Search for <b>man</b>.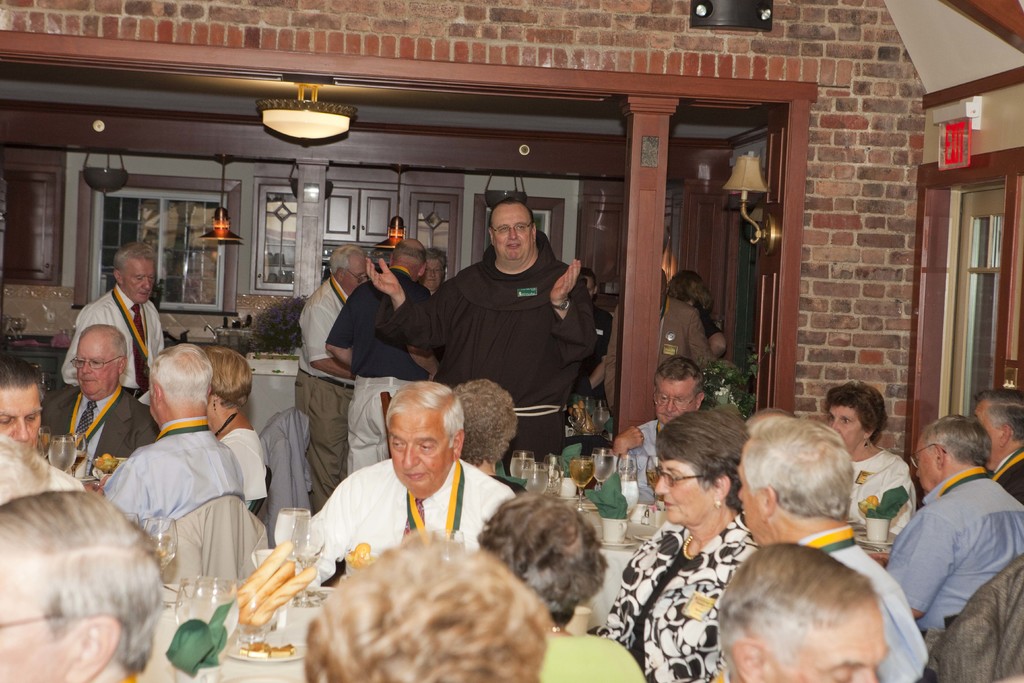
Found at [360, 195, 598, 468].
